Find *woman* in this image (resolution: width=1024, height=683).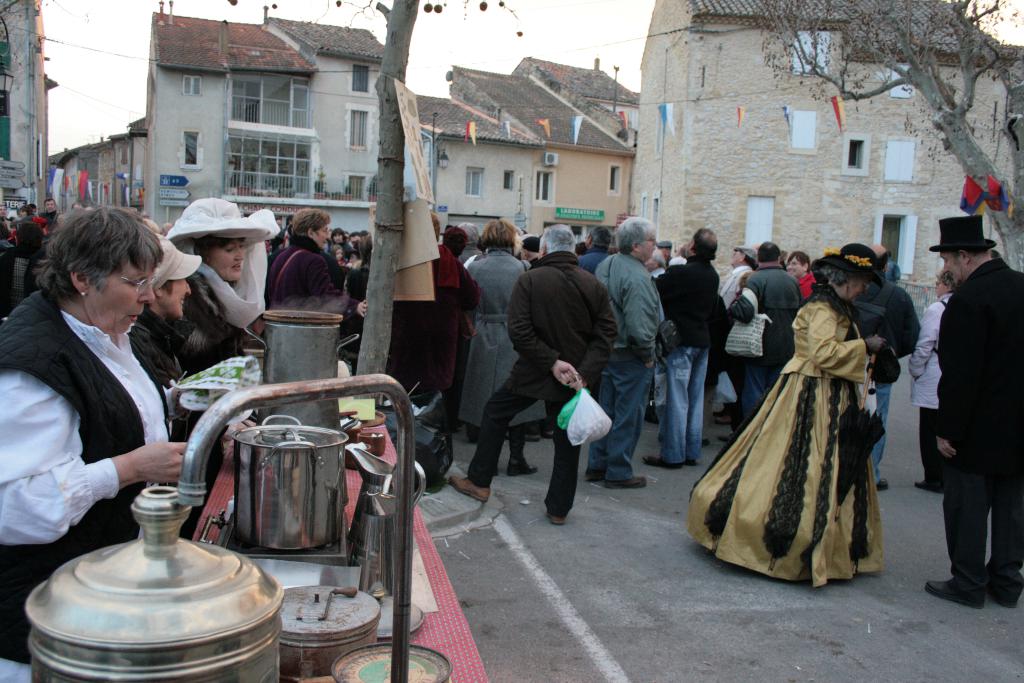
[457, 217, 547, 477].
